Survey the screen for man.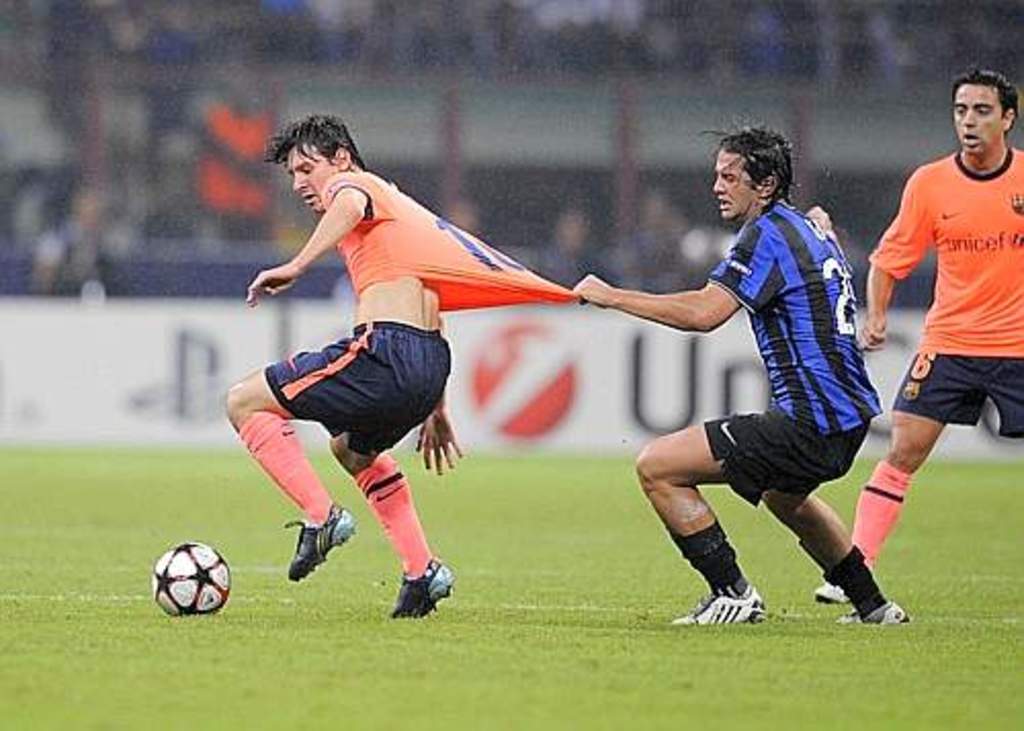
Survey found: bbox=[813, 68, 1022, 604].
